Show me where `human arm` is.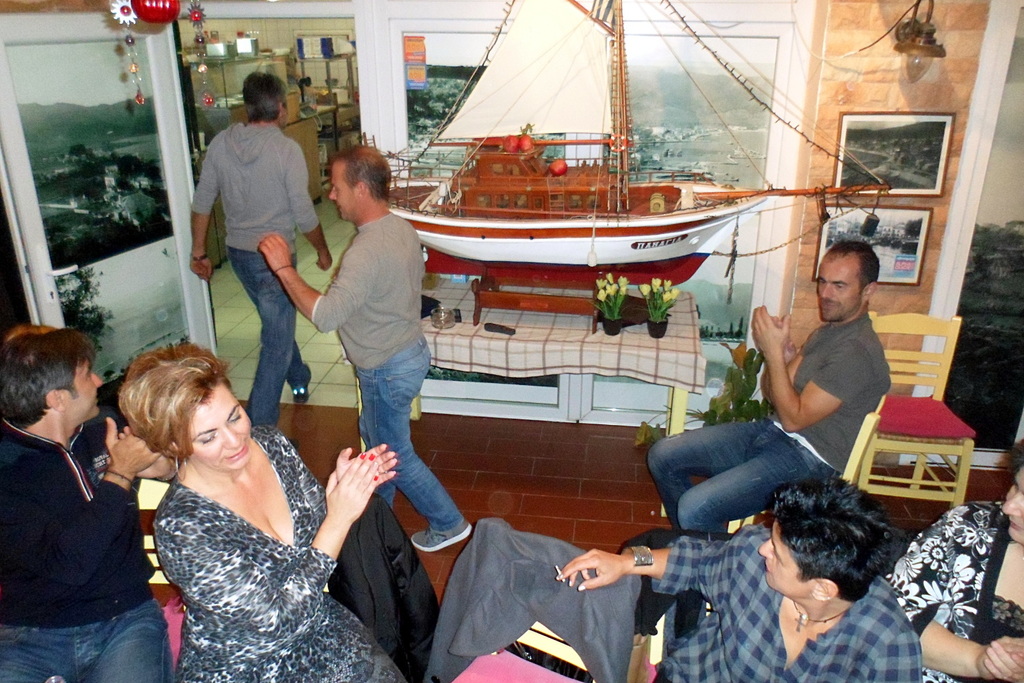
`human arm` is at detection(257, 228, 383, 337).
